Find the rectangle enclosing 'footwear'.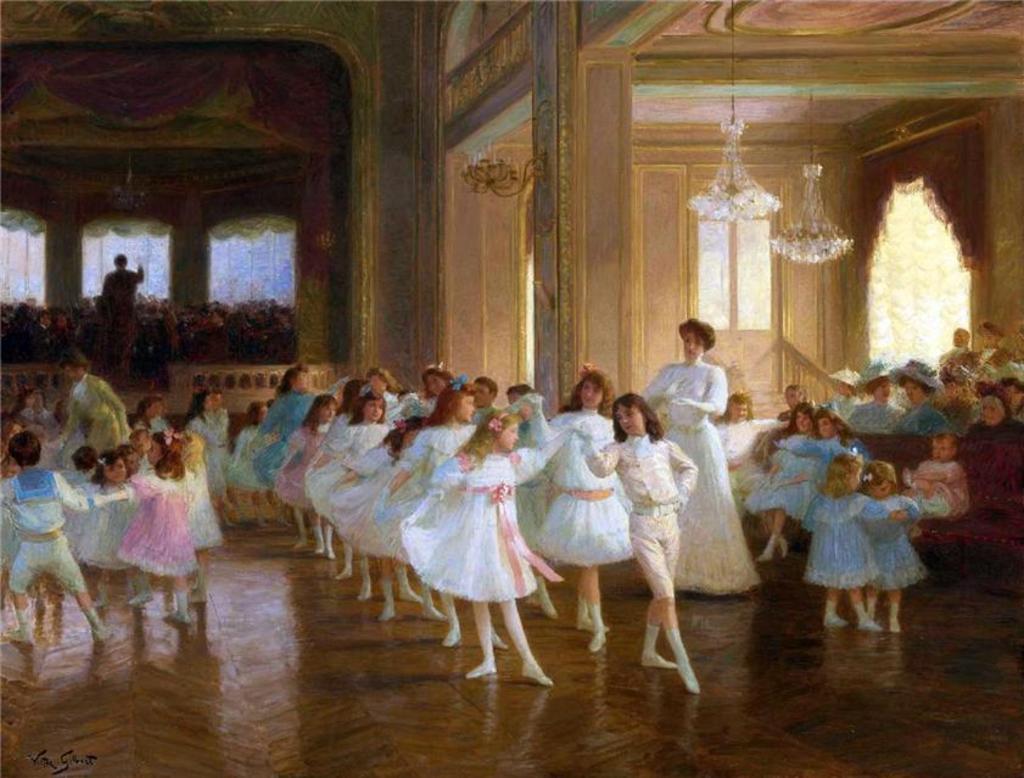
[93, 598, 110, 605].
